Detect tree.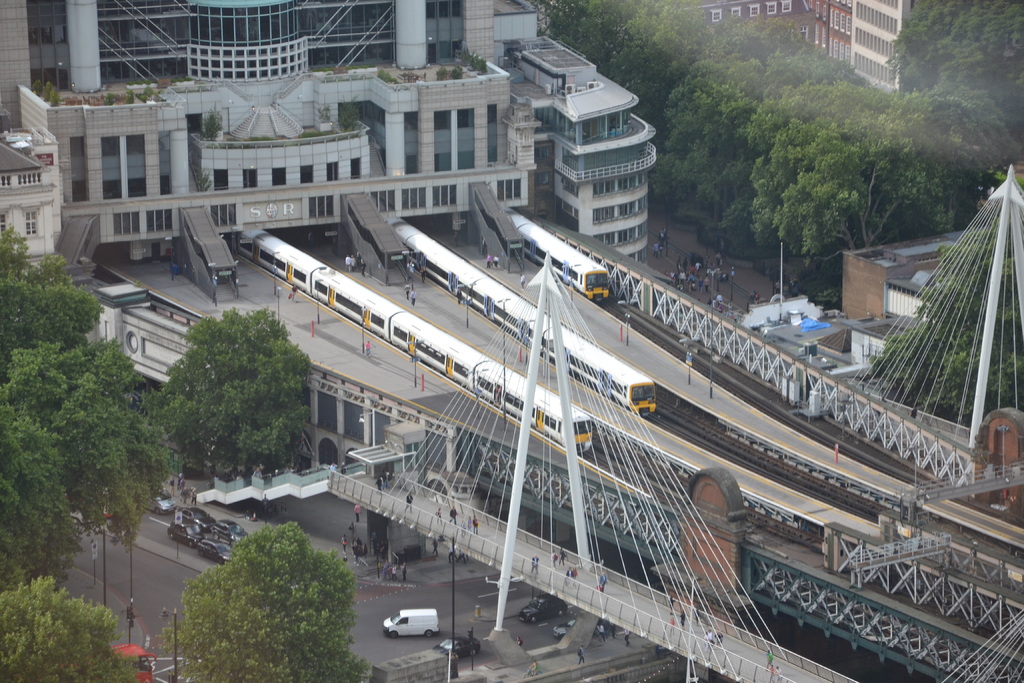
Detected at Rect(0, 228, 69, 279).
